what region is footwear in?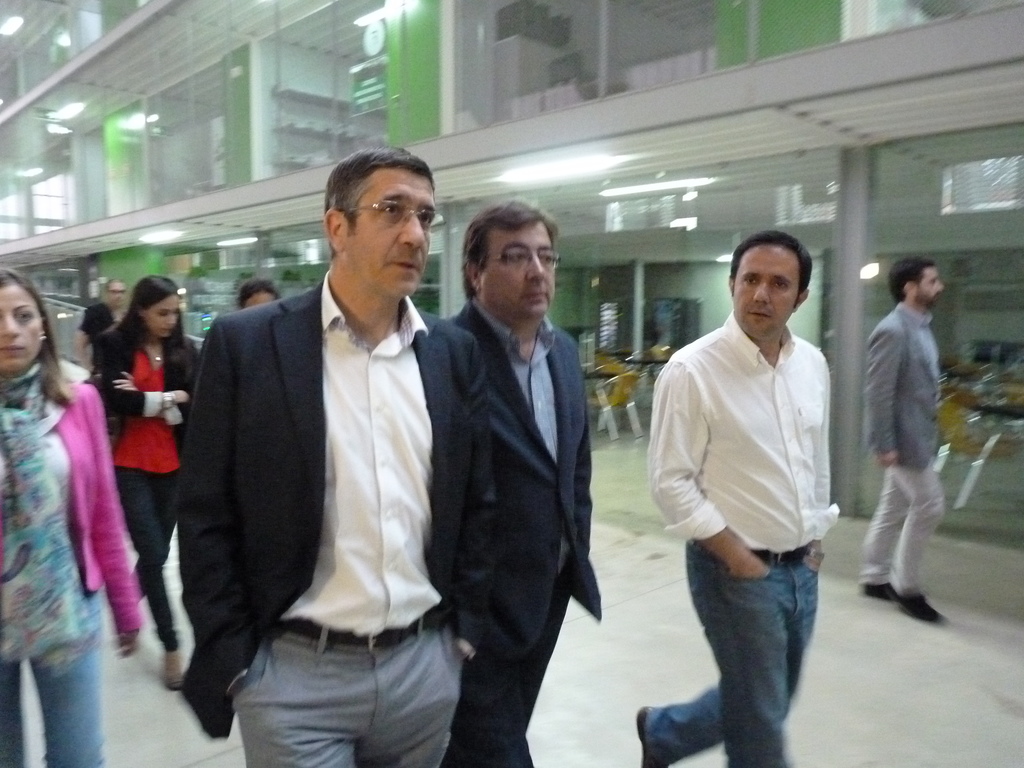
901, 584, 942, 625.
